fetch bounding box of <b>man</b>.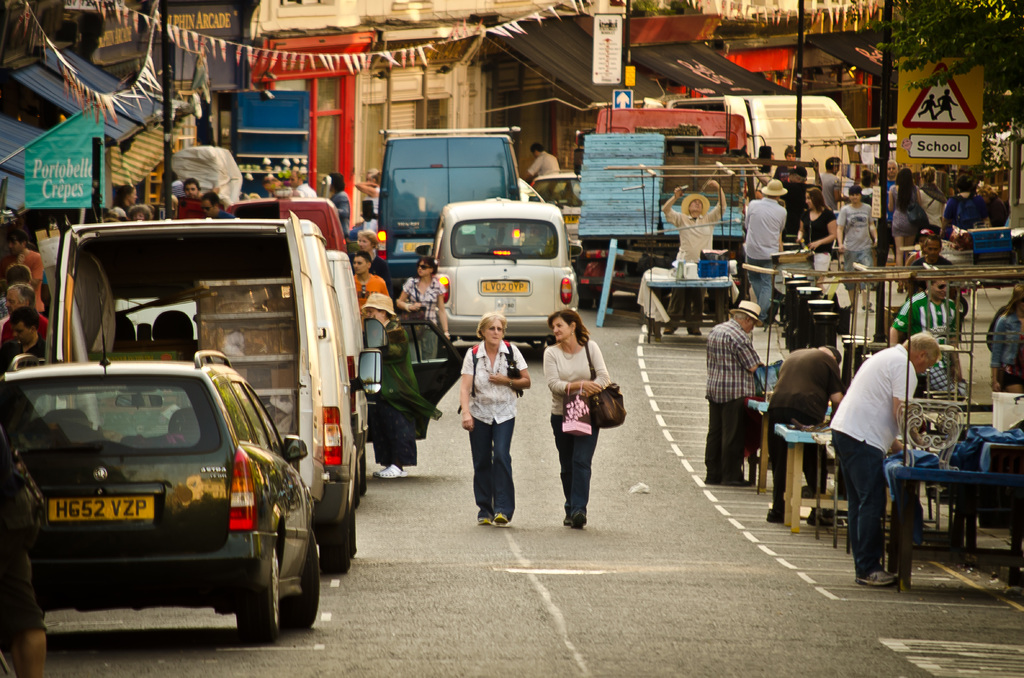
Bbox: bbox=(1, 306, 50, 375).
